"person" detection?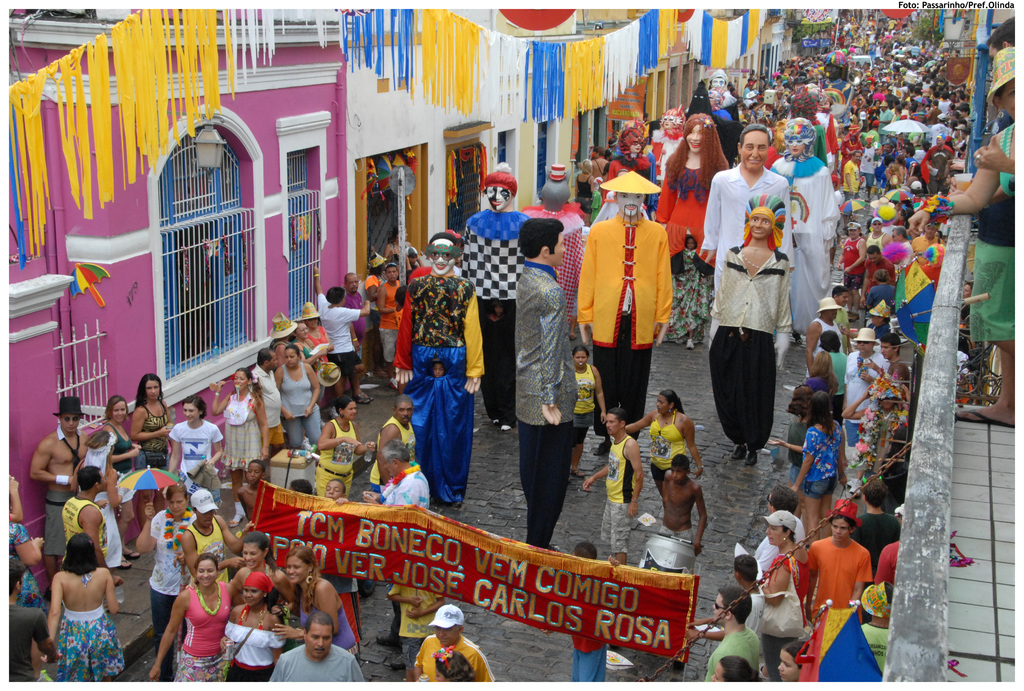
x1=575 y1=158 x2=600 y2=226
